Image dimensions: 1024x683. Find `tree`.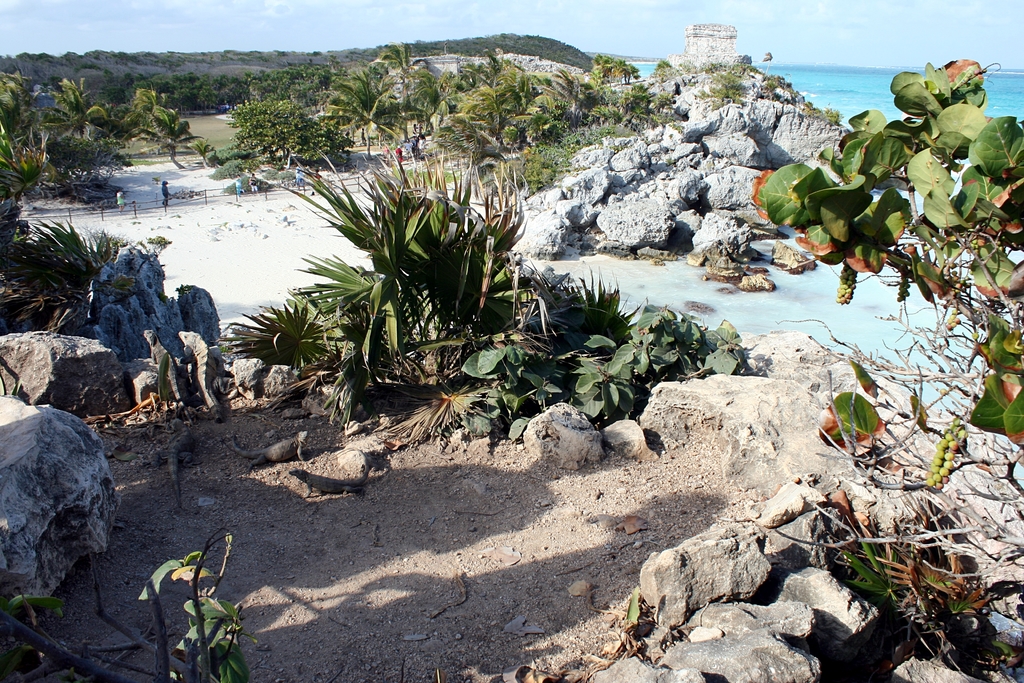
[x1=231, y1=102, x2=291, y2=164].
